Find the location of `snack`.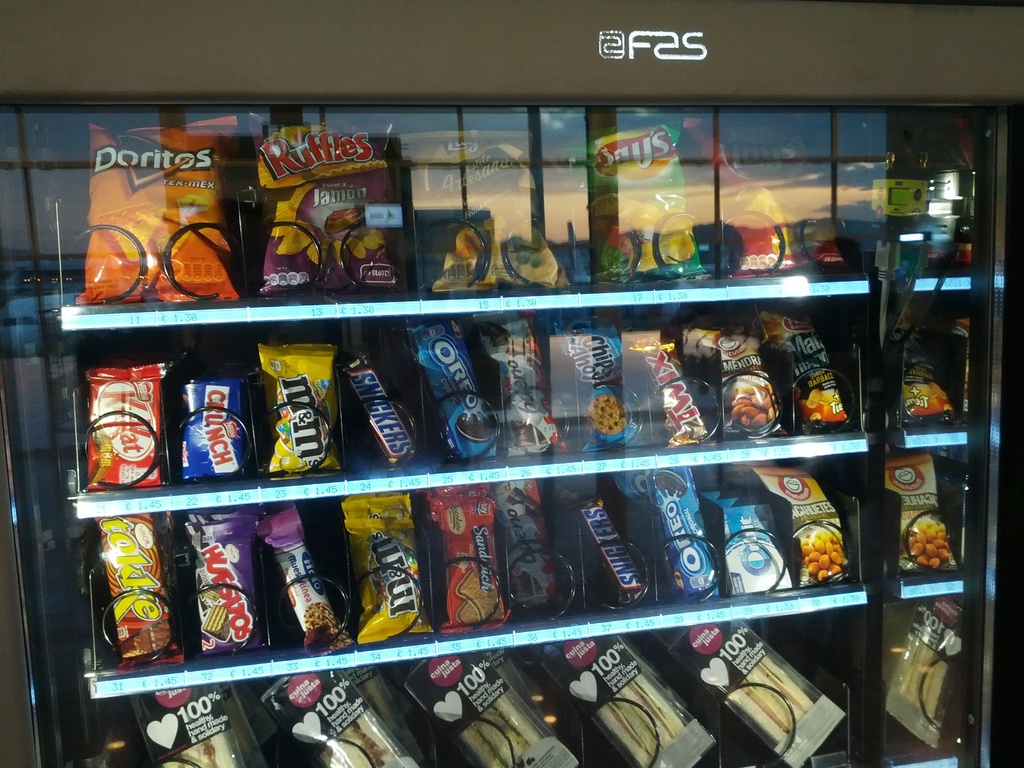
Location: bbox(260, 670, 420, 767).
